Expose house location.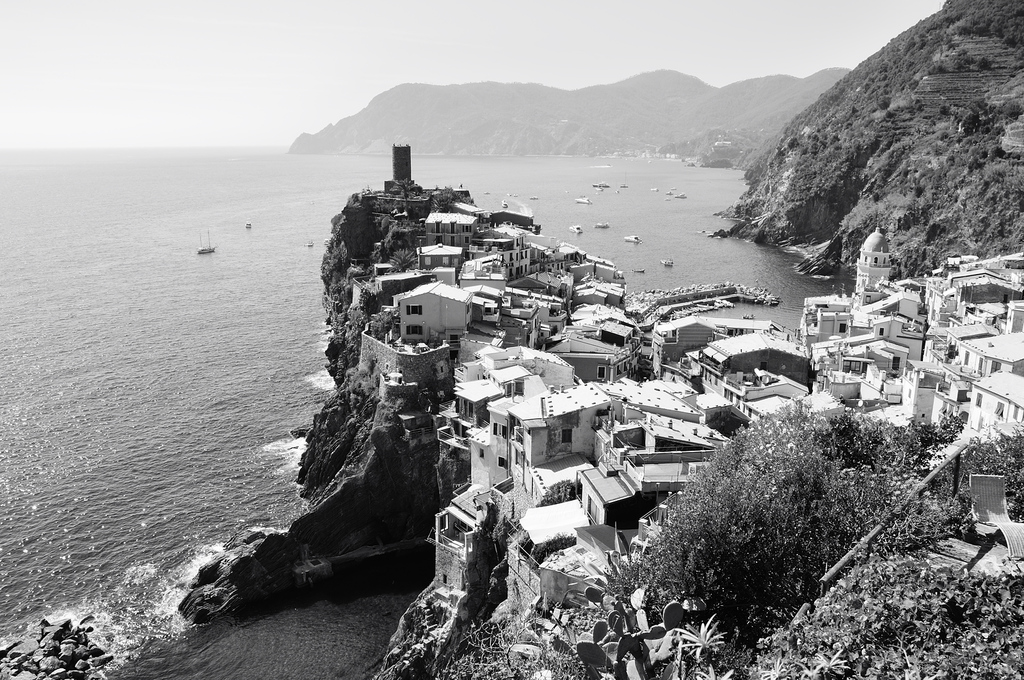
Exposed at x1=650, y1=308, x2=757, y2=373.
